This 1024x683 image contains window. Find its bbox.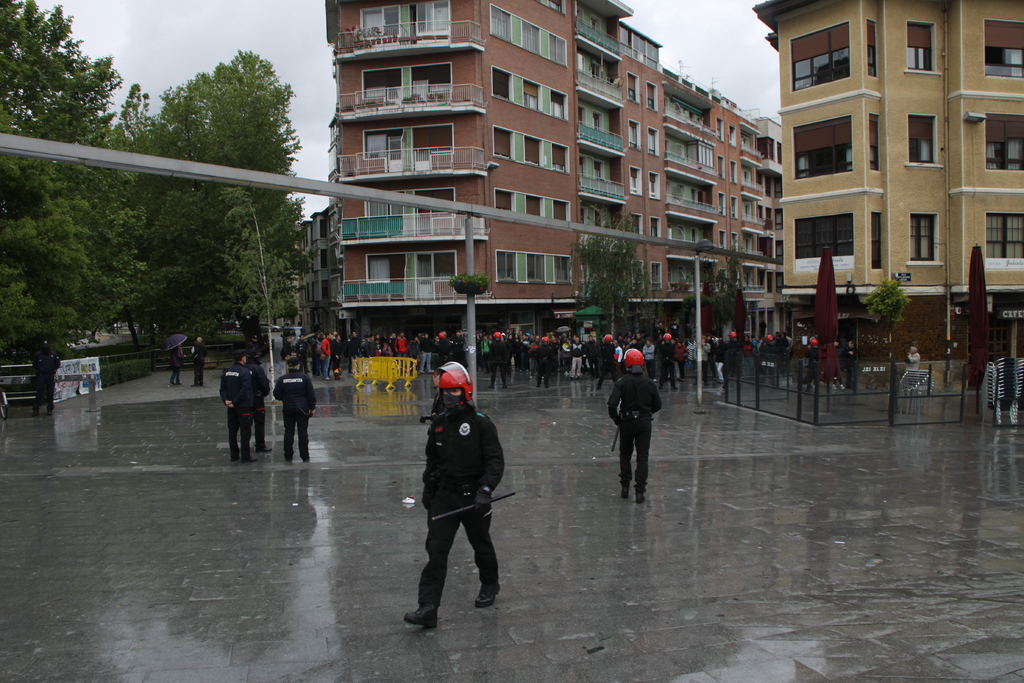
[left=489, top=3, right=513, bottom=45].
